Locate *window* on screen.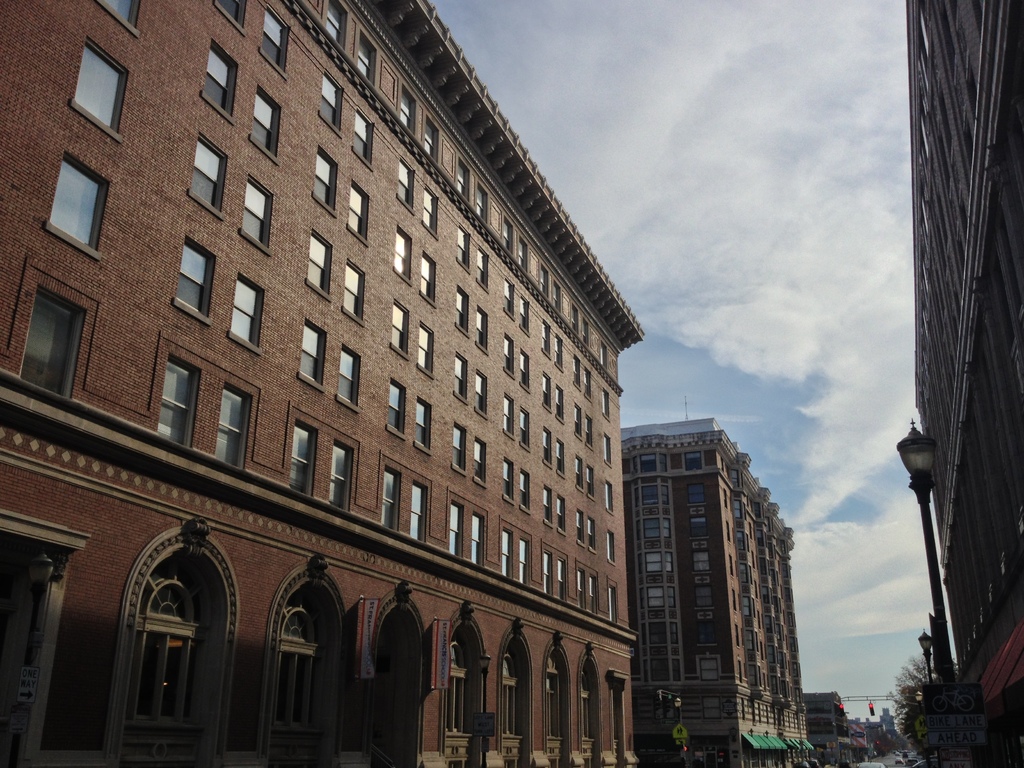
On screen at 639,660,681,682.
